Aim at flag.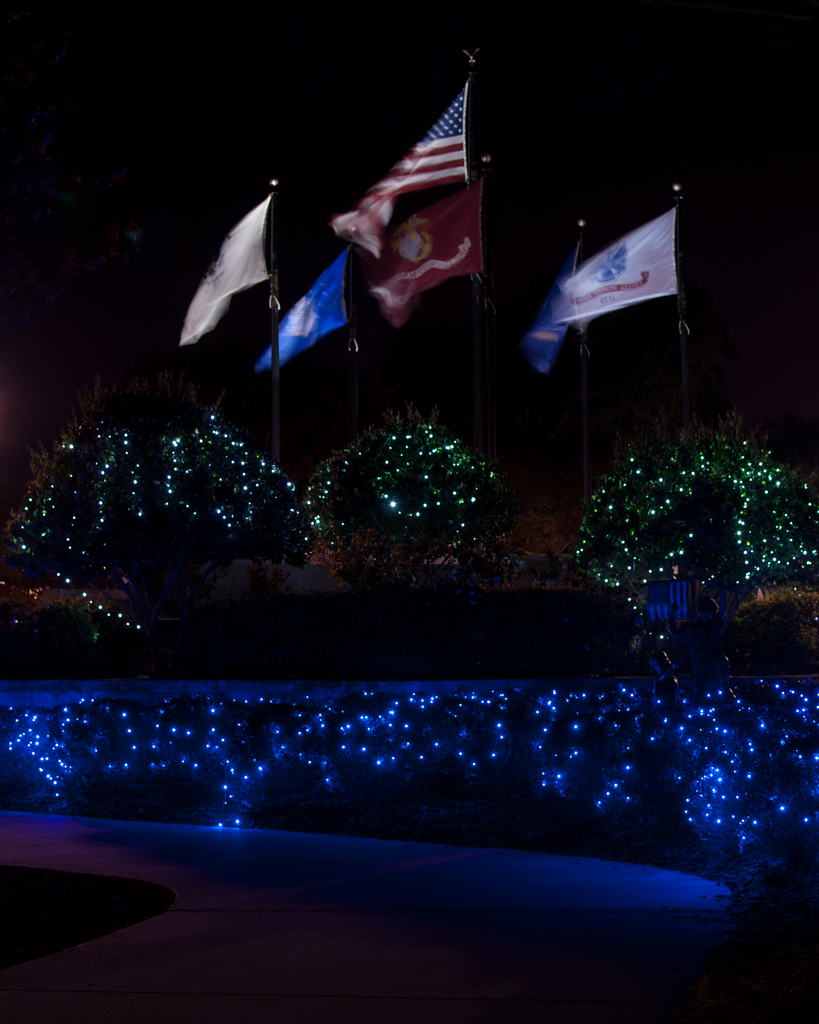
Aimed at (x1=336, y1=185, x2=485, y2=323).
